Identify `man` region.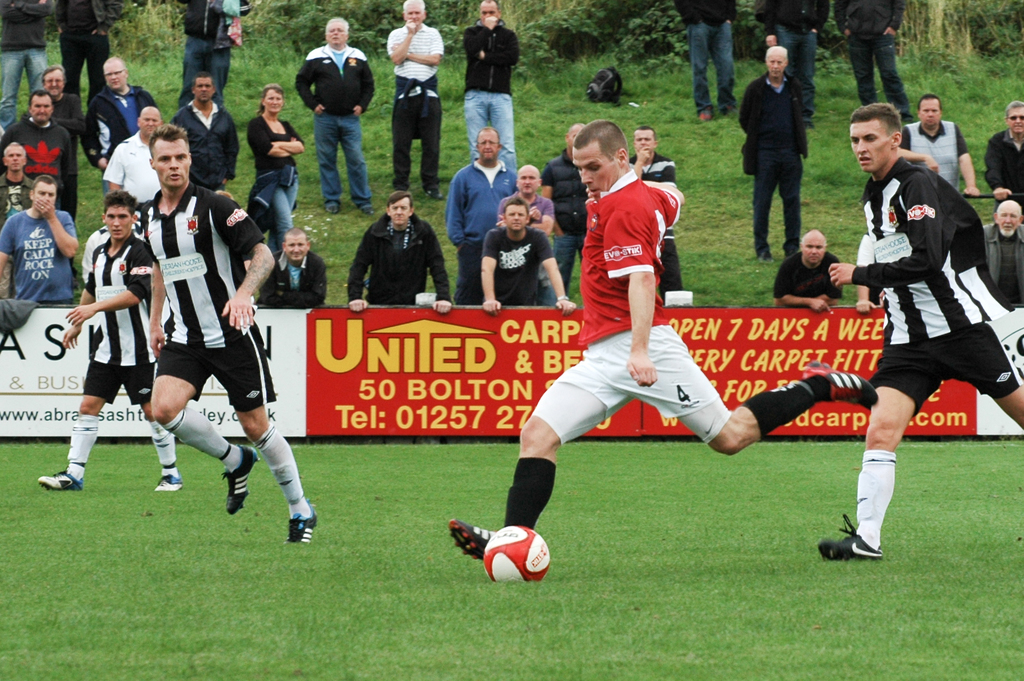
Region: (480,201,577,322).
